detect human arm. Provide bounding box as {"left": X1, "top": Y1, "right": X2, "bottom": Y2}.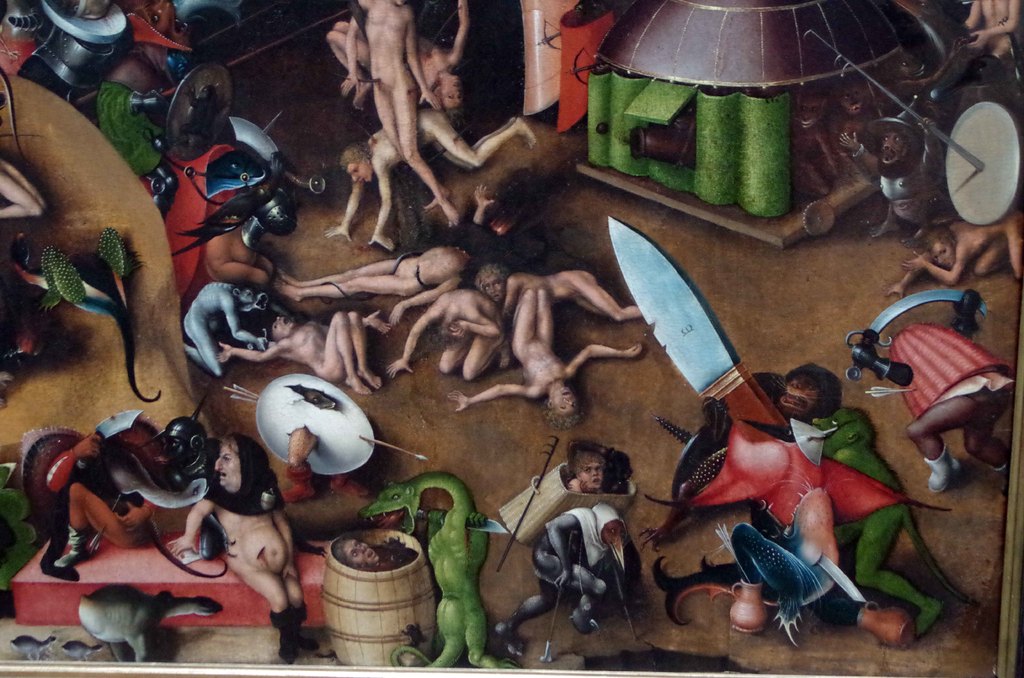
{"left": 968, "top": 0, "right": 1022, "bottom": 49}.
